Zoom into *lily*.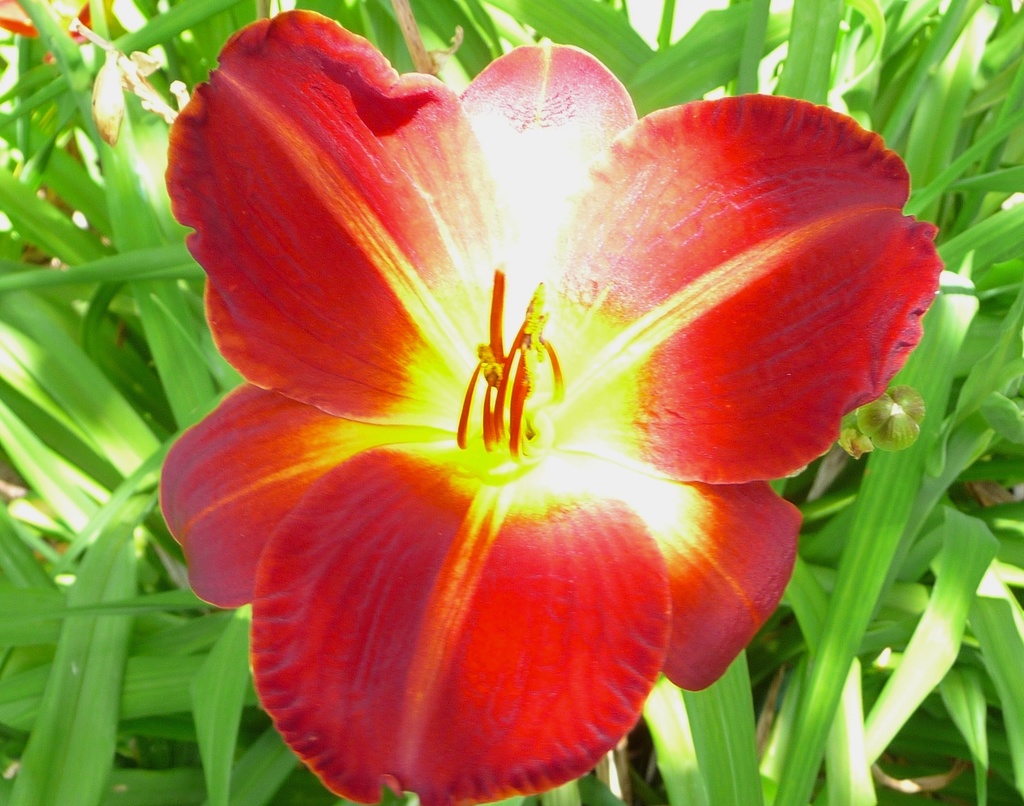
Zoom target: [left=157, top=5, right=938, bottom=805].
